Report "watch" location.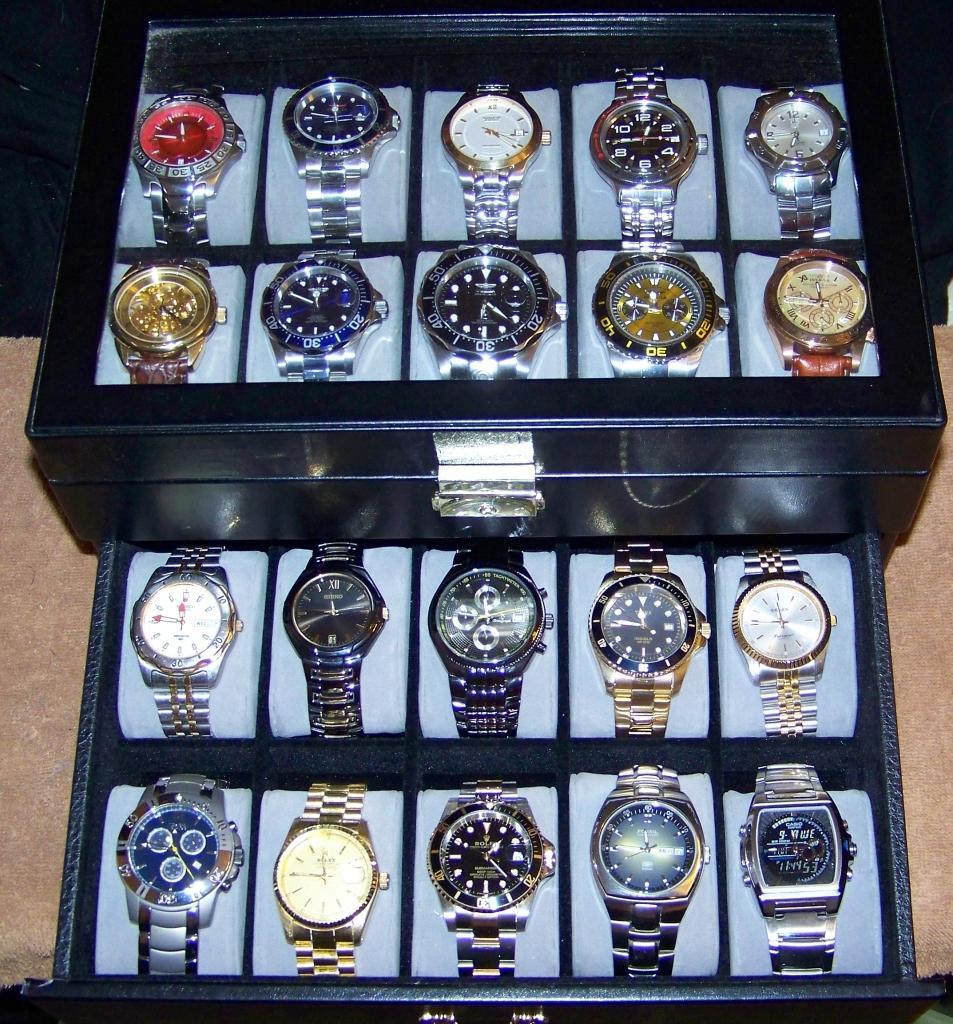
Report: bbox=(591, 246, 729, 375).
